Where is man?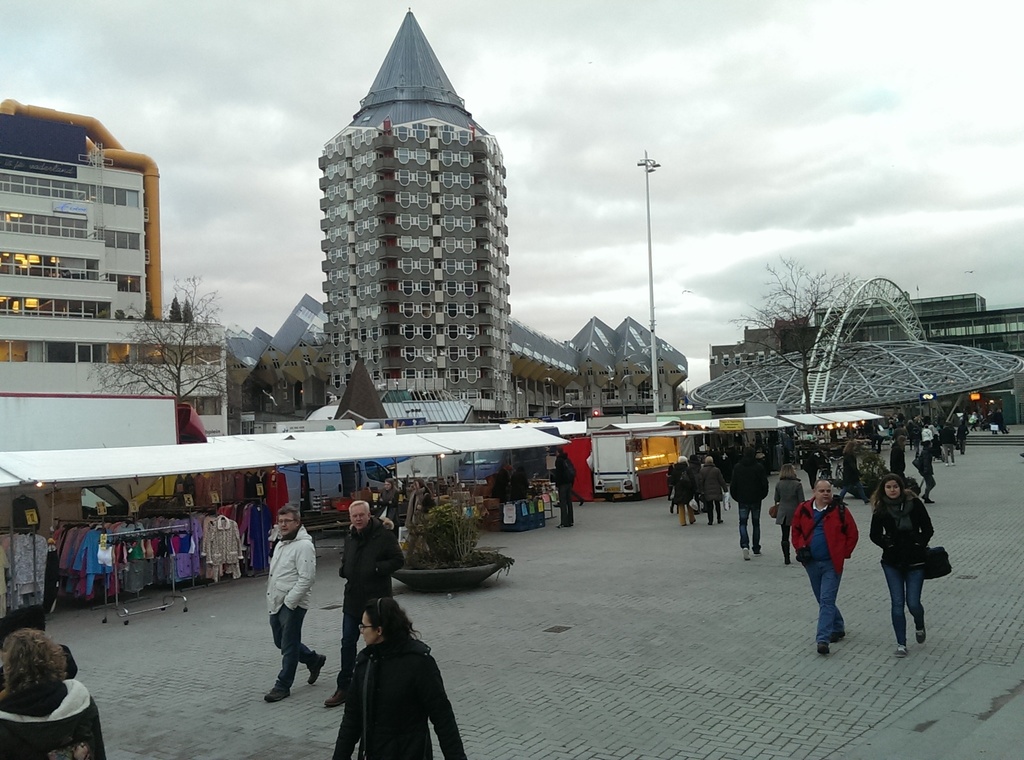
(left=930, top=421, right=938, bottom=441).
